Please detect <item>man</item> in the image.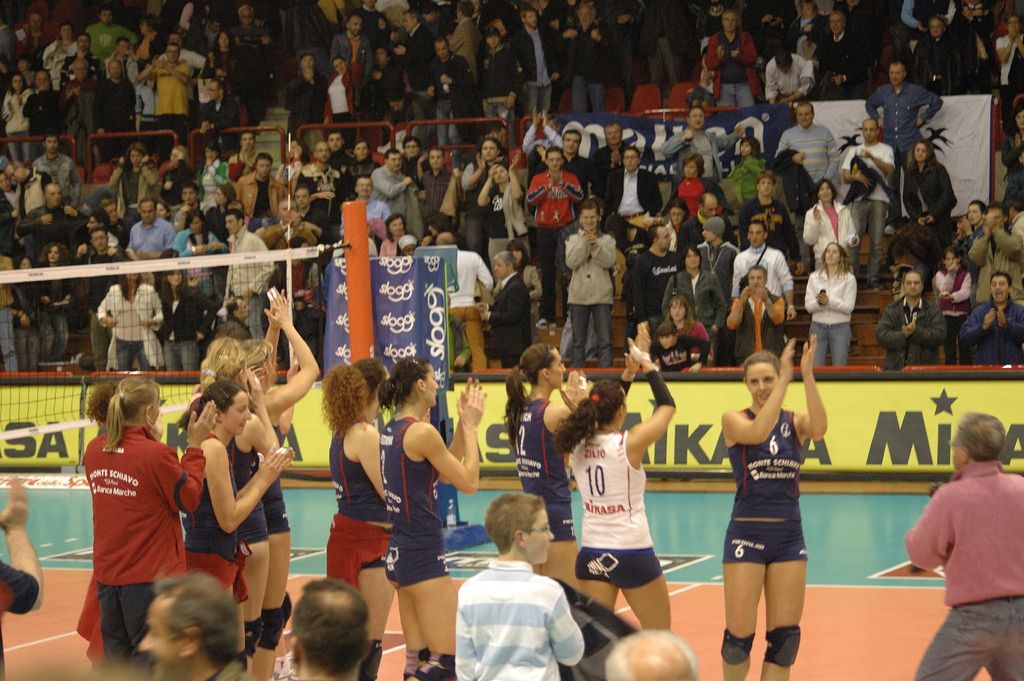
552, 126, 606, 201.
